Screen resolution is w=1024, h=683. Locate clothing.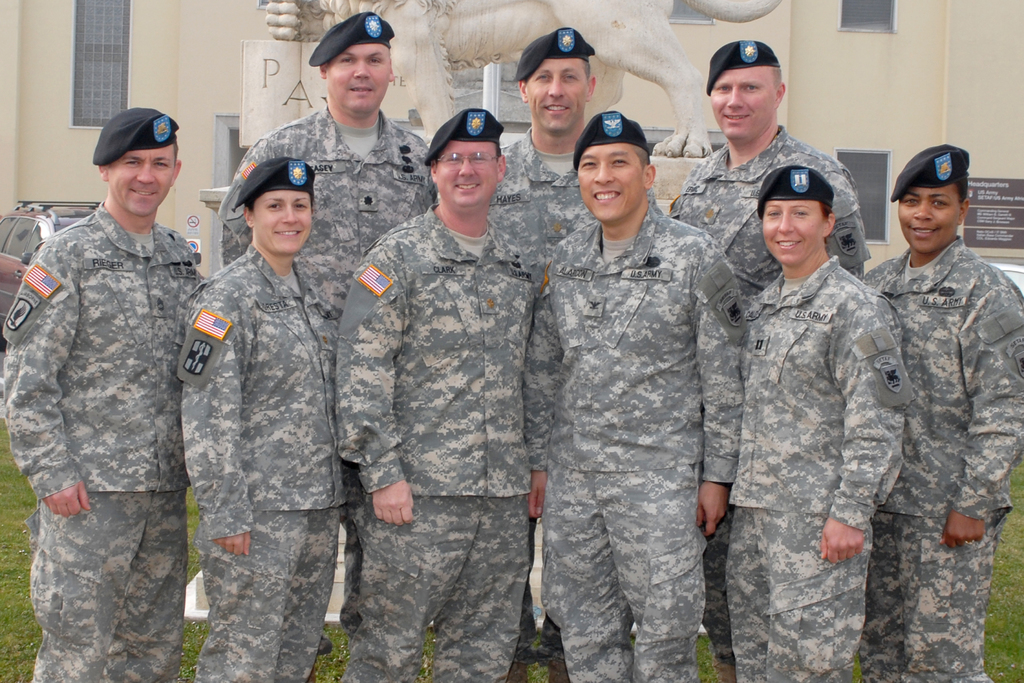
x1=527 y1=211 x2=744 y2=678.
